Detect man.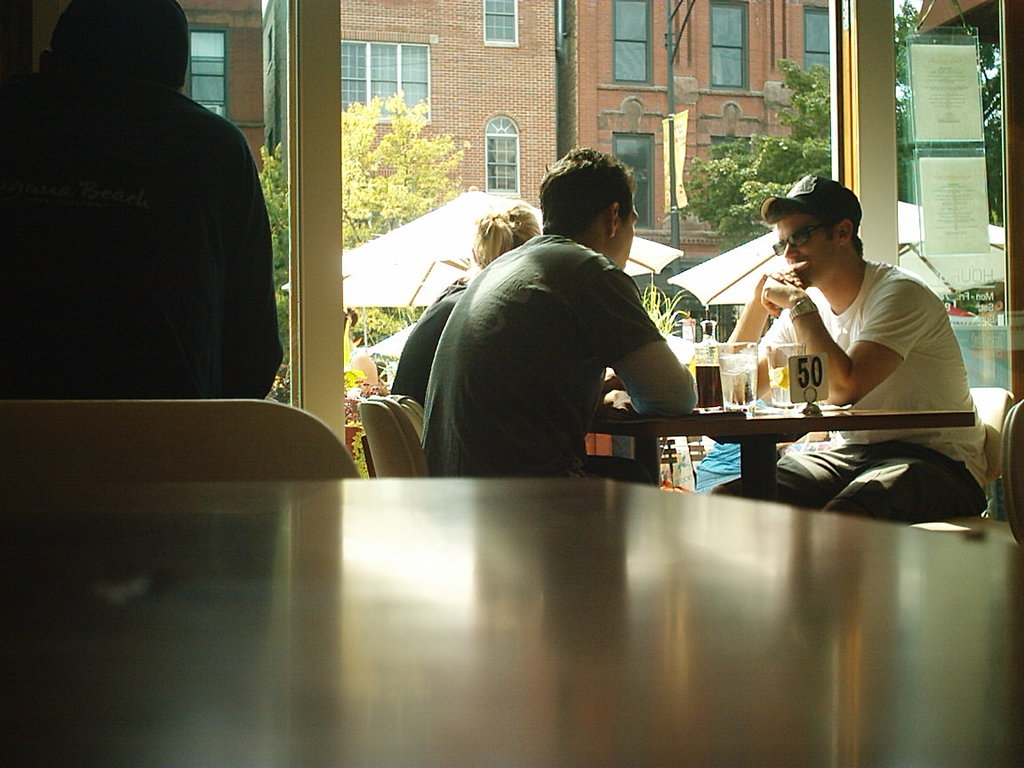
Detected at box=[709, 175, 989, 527].
